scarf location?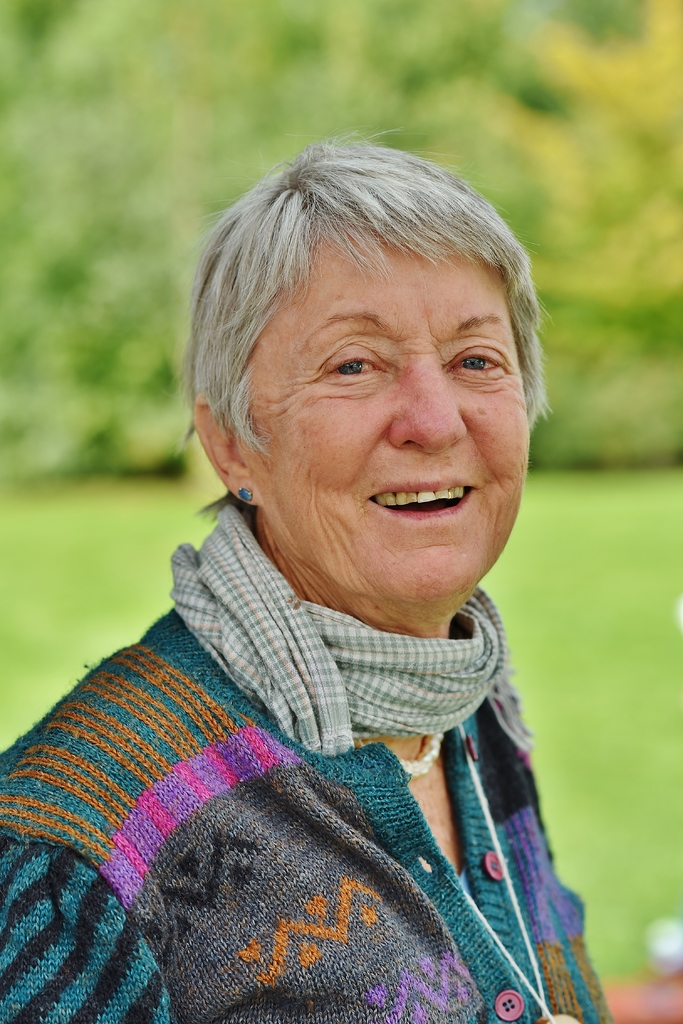
bbox(158, 497, 500, 756)
